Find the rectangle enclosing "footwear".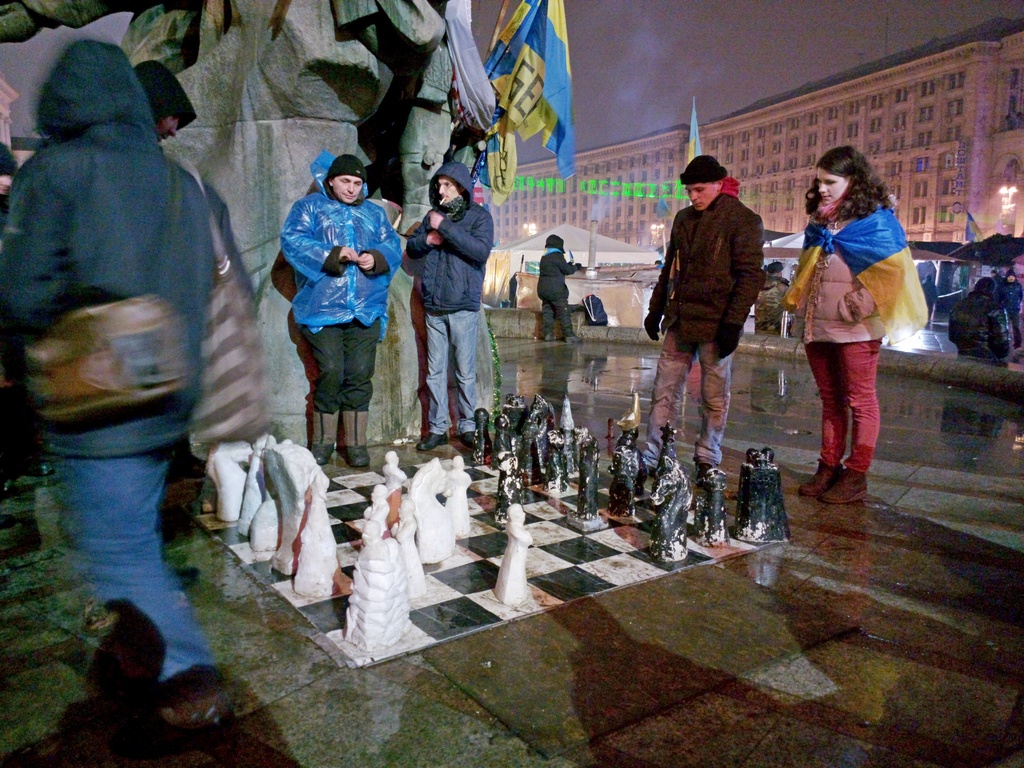
642, 447, 675, 467.
